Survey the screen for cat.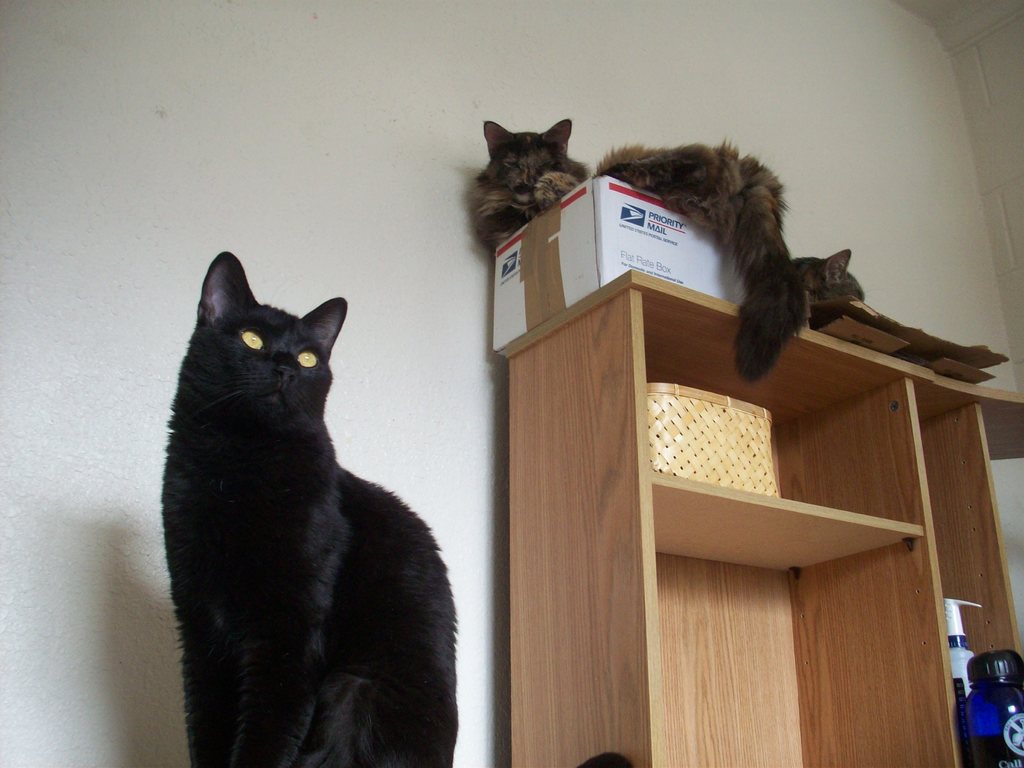
Survey found: {"x1": 159, "y1": 246, "x2": 632, "y2": 767}.
